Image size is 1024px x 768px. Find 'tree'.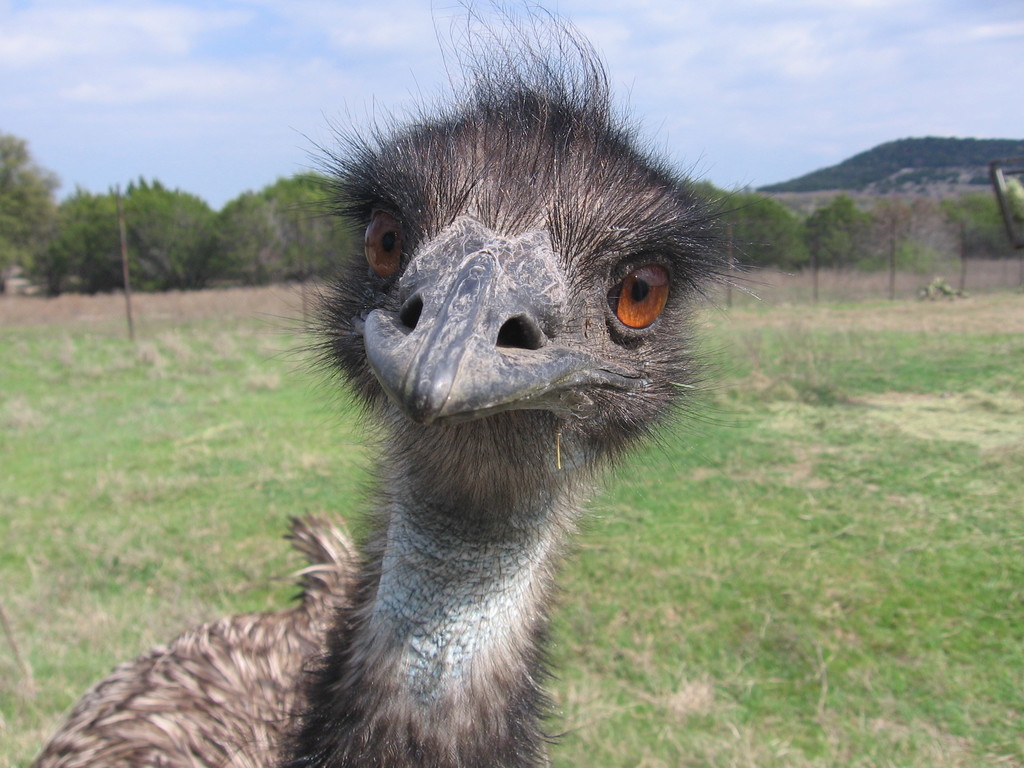
box(0, 122, 64, 301).
